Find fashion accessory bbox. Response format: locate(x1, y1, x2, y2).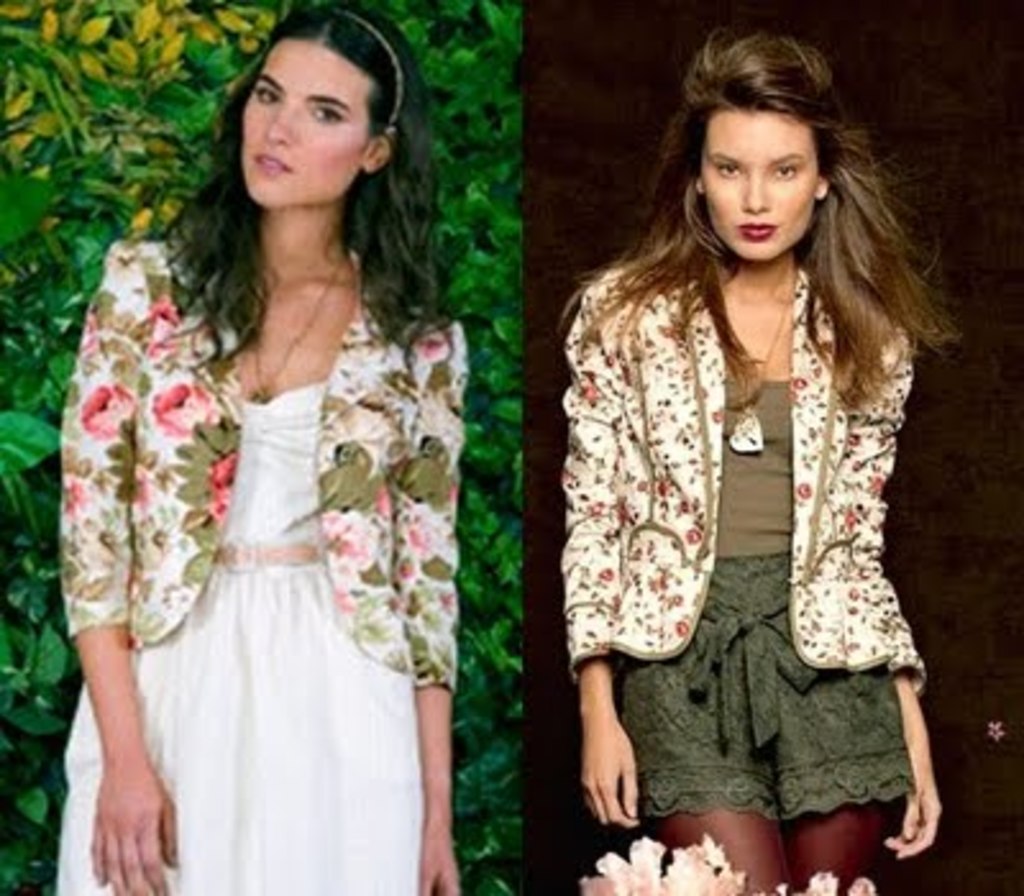
locate(248, 253, 343, 415).
